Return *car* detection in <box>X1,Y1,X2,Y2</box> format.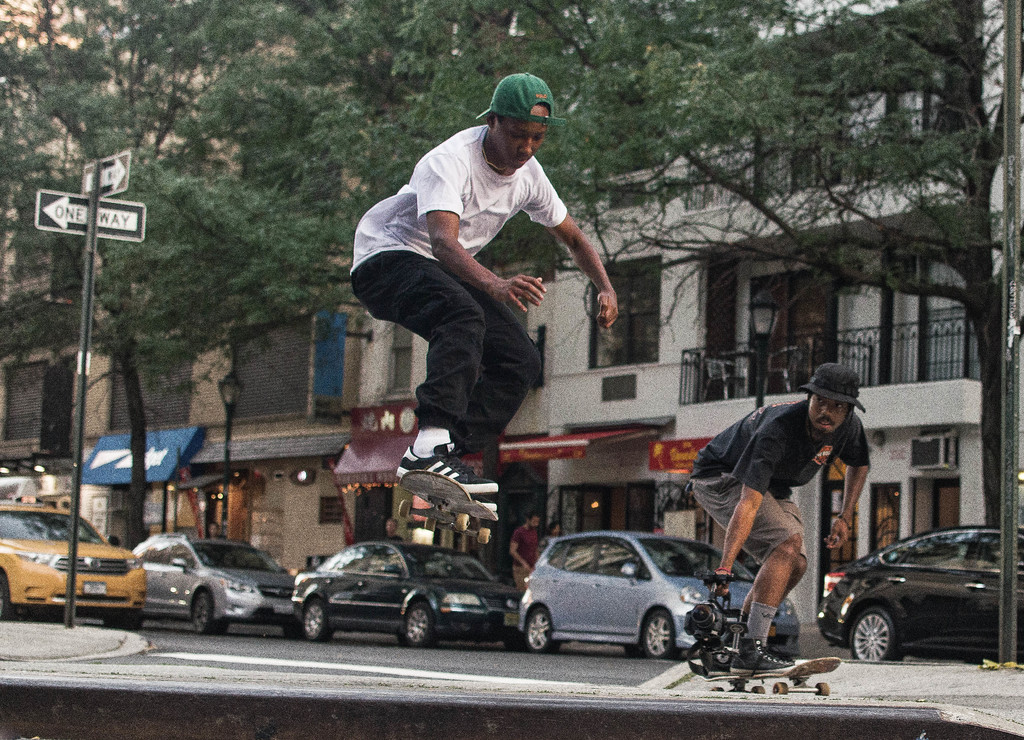
<box>132,532,294,630</box>.
